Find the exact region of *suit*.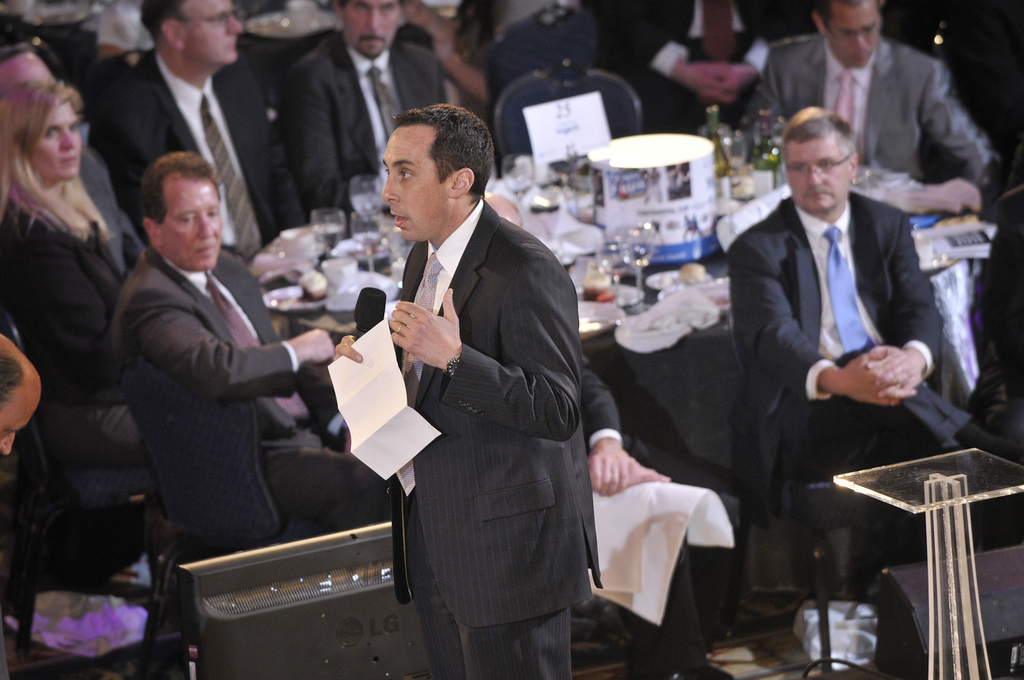
Exact region: 584,367,731,679.
